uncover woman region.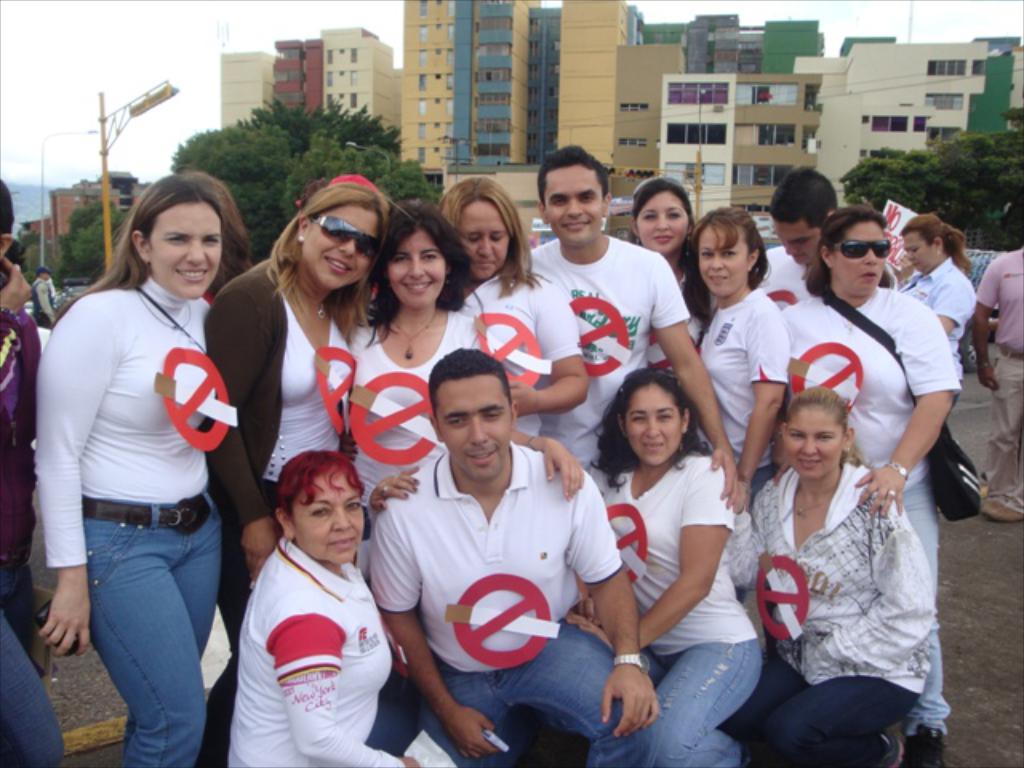
Uncovered: 894 202 998 509.
